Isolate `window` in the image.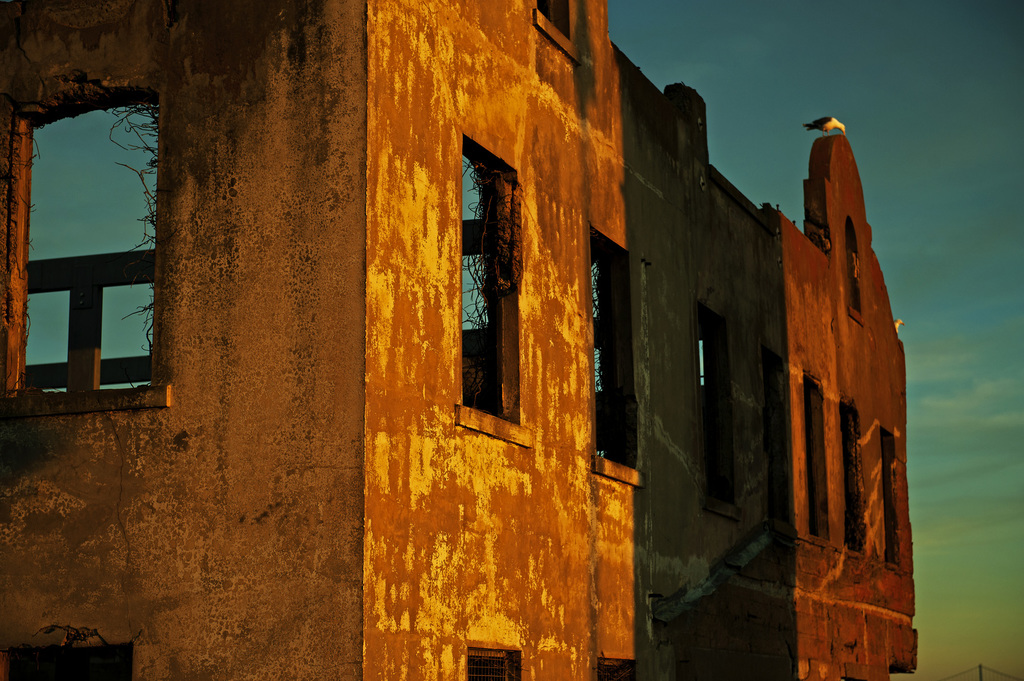
Isolated region: (left=841, top=397, right=865, bottom=559).
